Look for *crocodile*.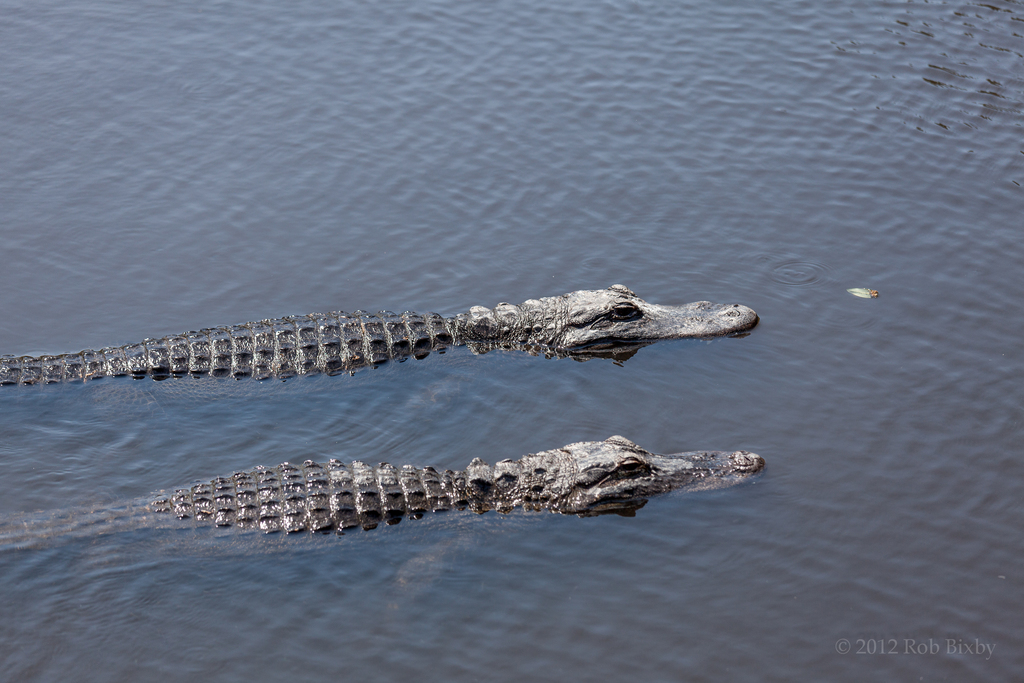
Found: [0,433,765,592].
